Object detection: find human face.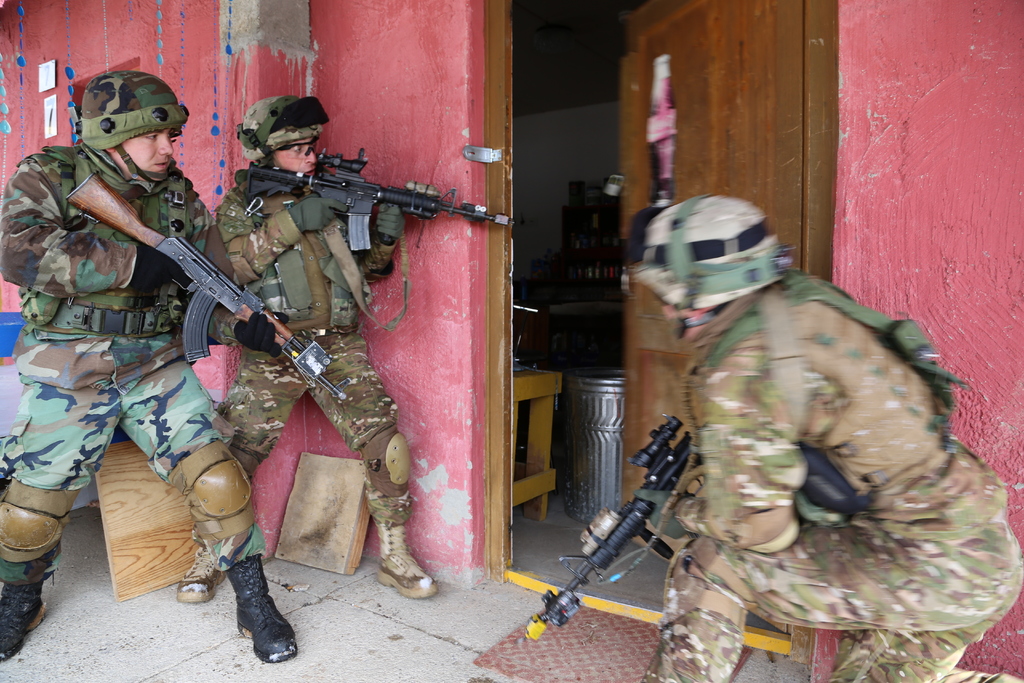
locate(273, 136, 317, 179).
